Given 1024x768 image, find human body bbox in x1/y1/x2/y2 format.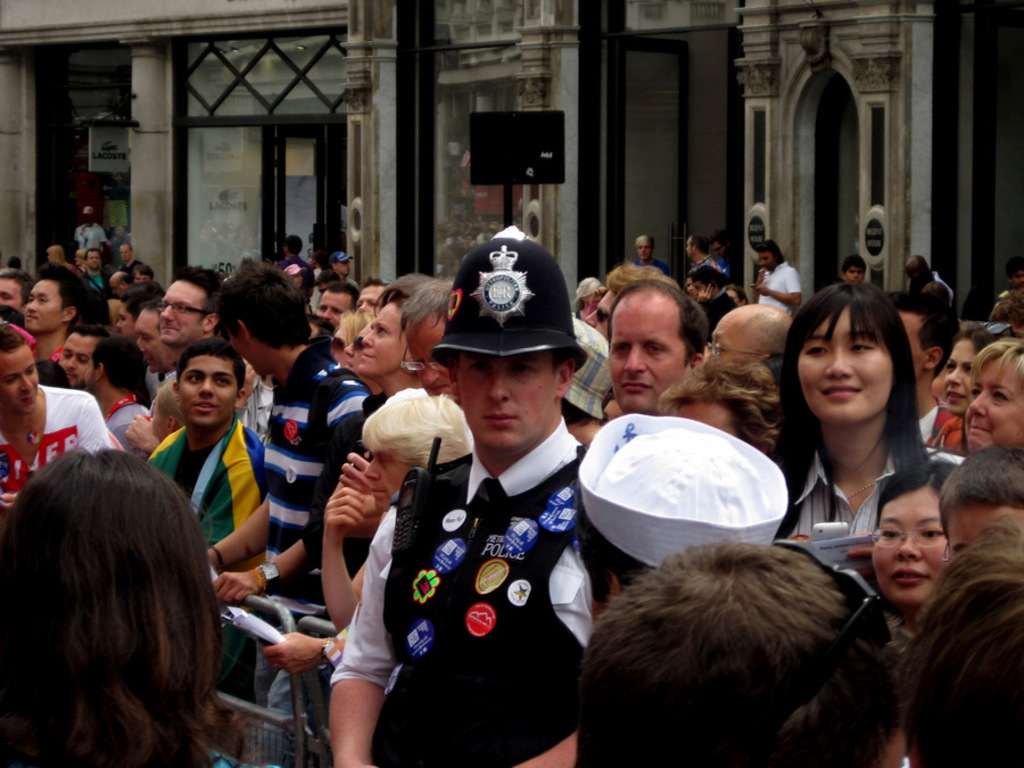
770/280/969/543.
